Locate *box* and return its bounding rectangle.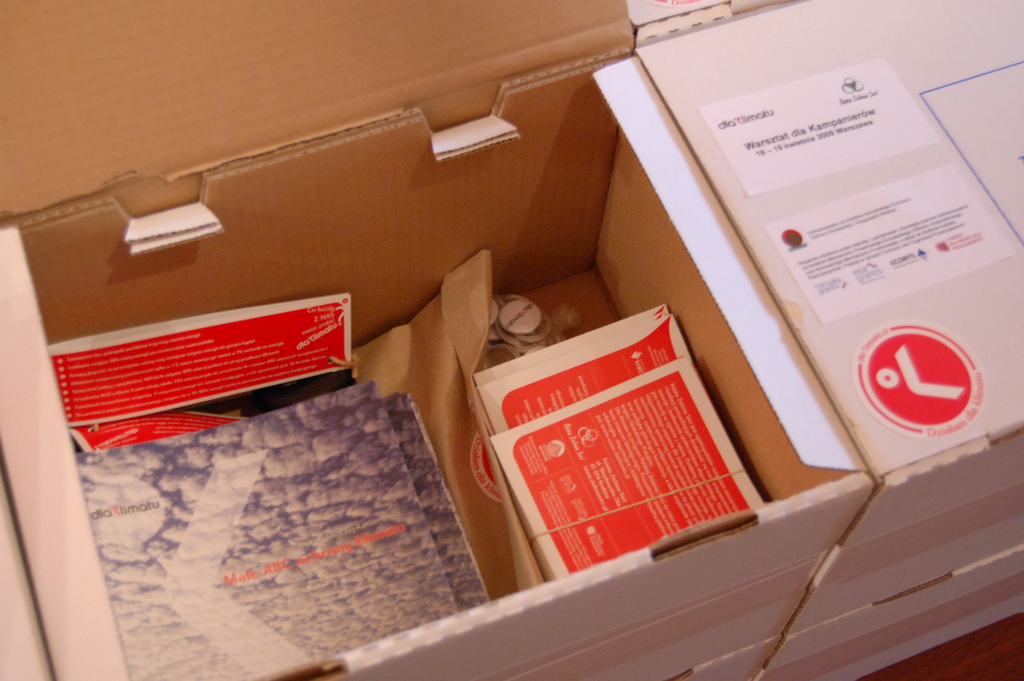
Rect(69, 377, 489, 680).
